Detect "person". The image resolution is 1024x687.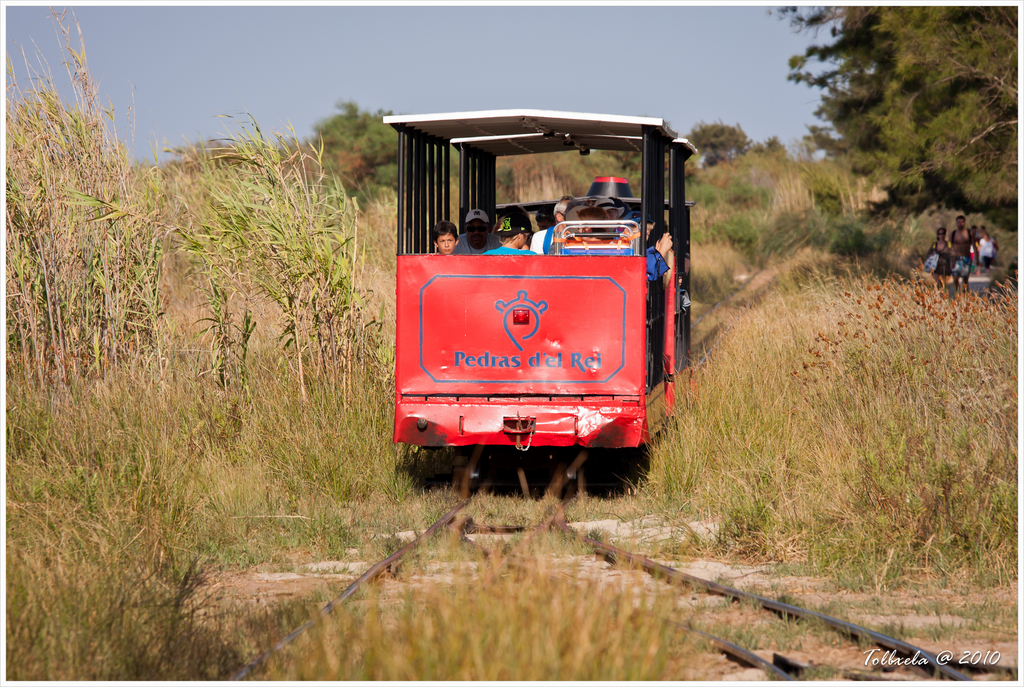
947:205:983:287.
